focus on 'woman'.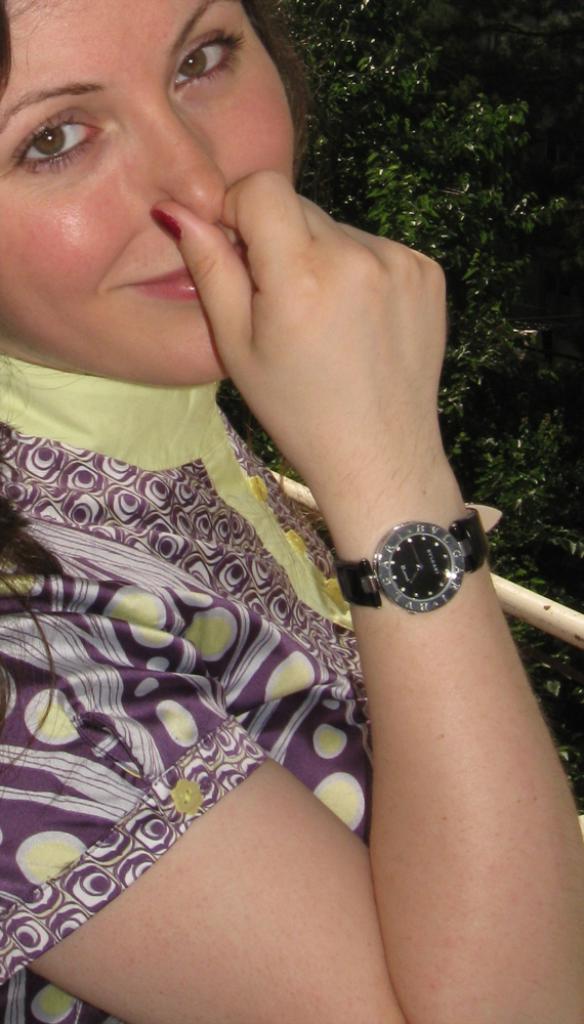
Focused at [0,0,583,1023].
